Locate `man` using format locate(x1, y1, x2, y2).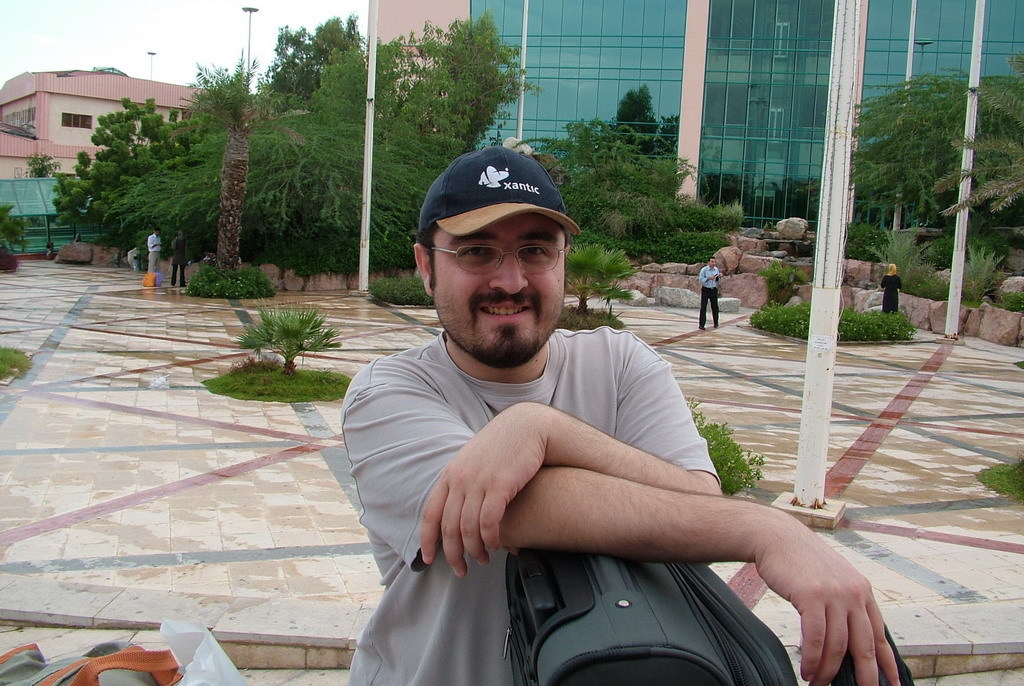
locate(698, 255, 720, 328).
